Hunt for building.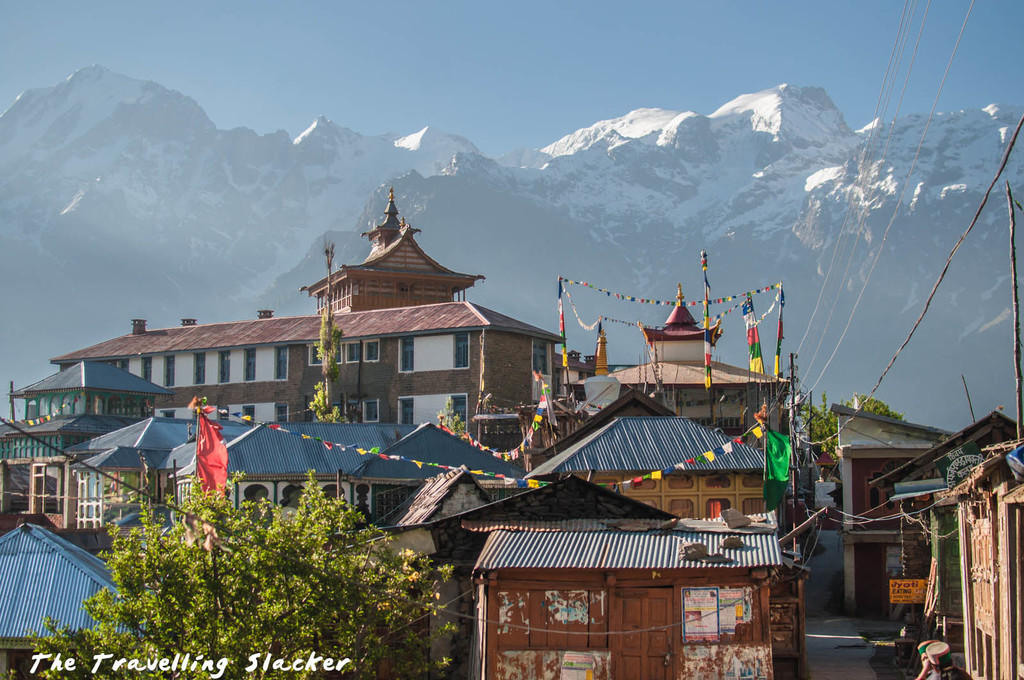
Hunted down at (862,411,1017,633).
